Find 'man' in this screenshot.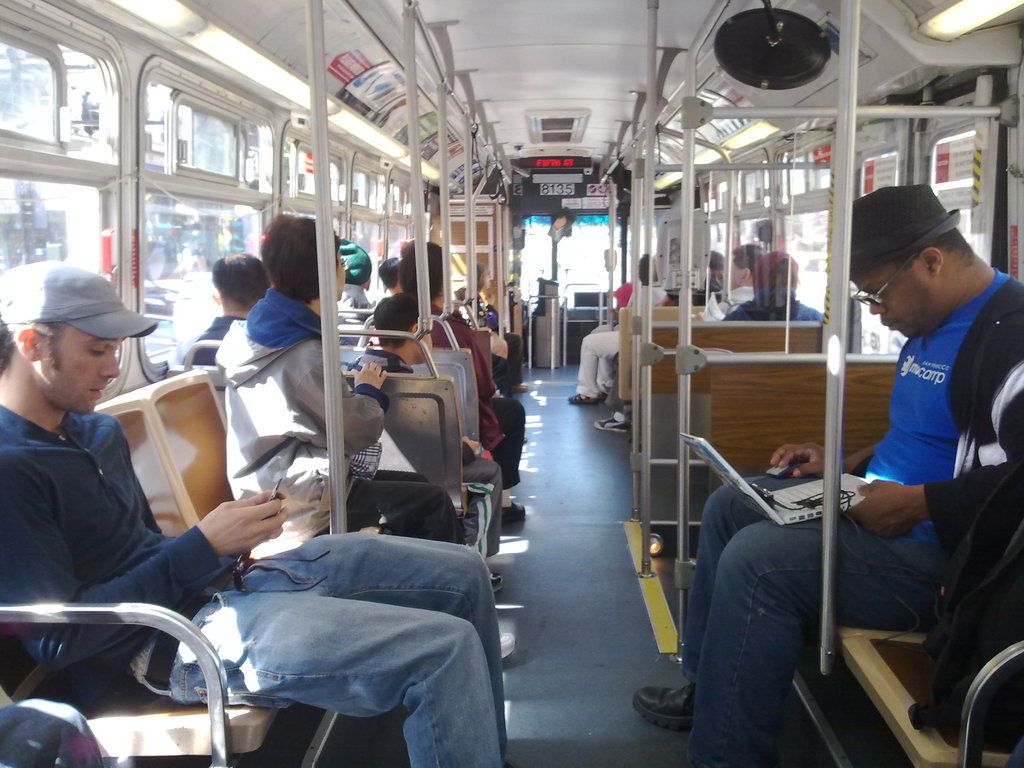
The bounding box for 'man' is Rect(376, 257, 404, 300).
